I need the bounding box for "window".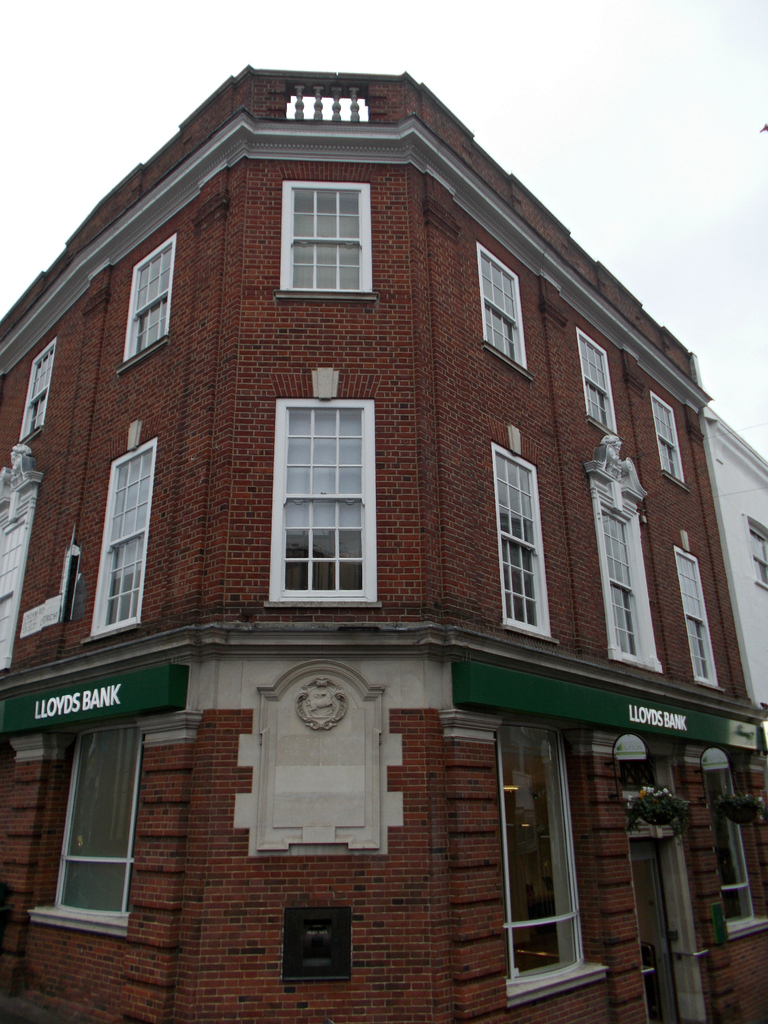
Here it is: region(86, 436, 163, 632).
